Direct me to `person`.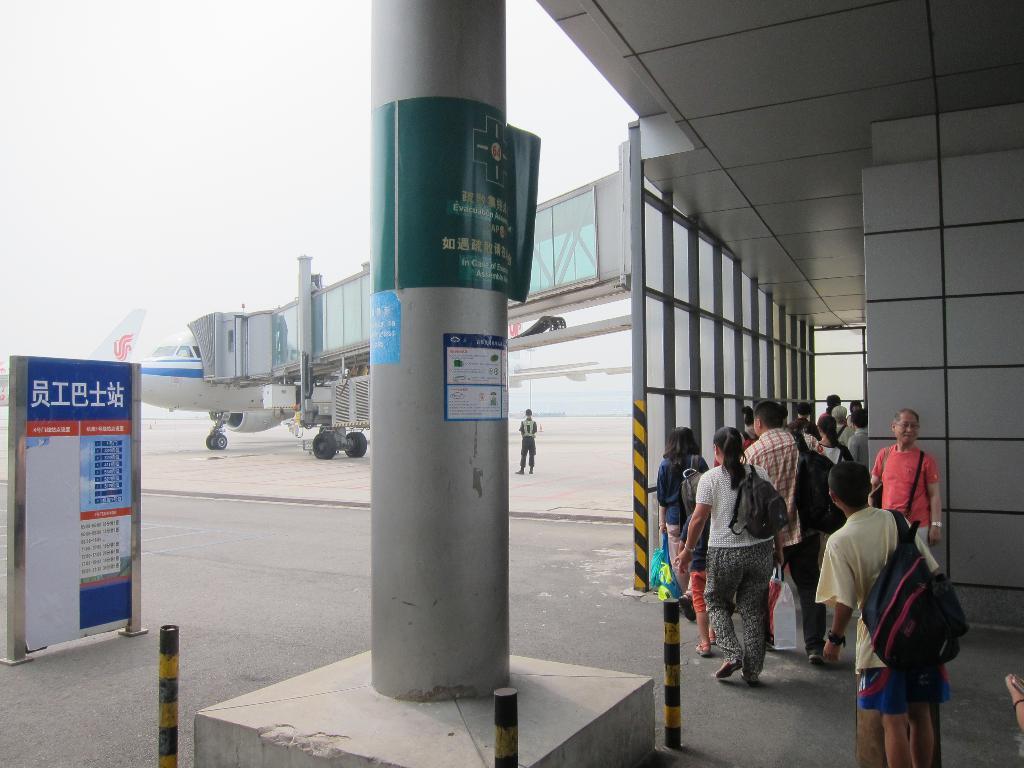
Direction: 815 458 968 767.
